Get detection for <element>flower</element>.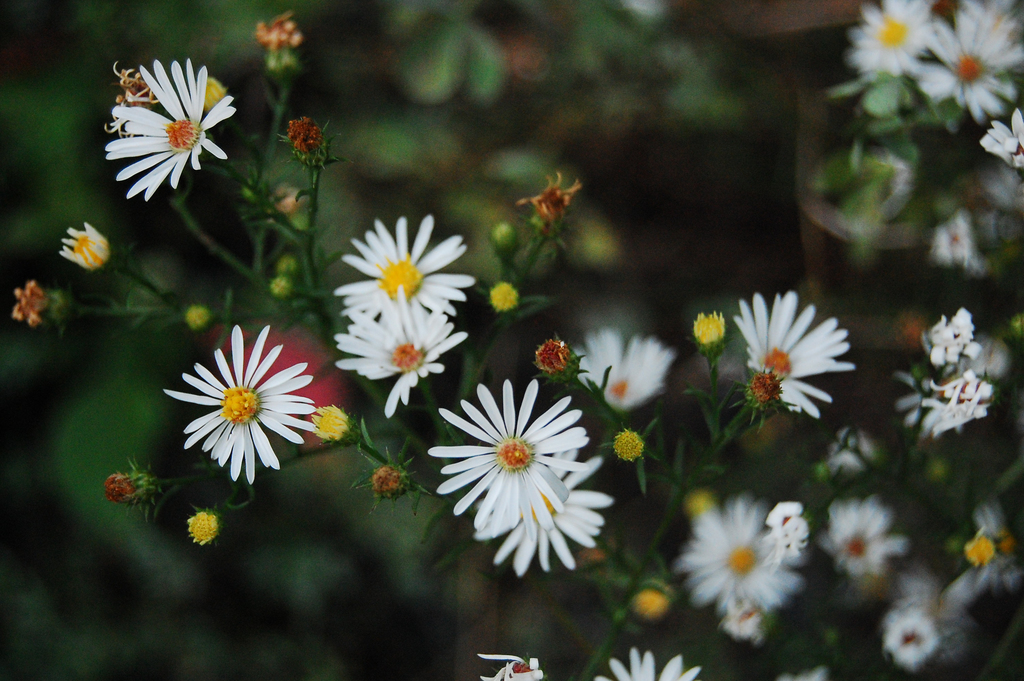
Detection: crop(332, 212, 476, 345).
